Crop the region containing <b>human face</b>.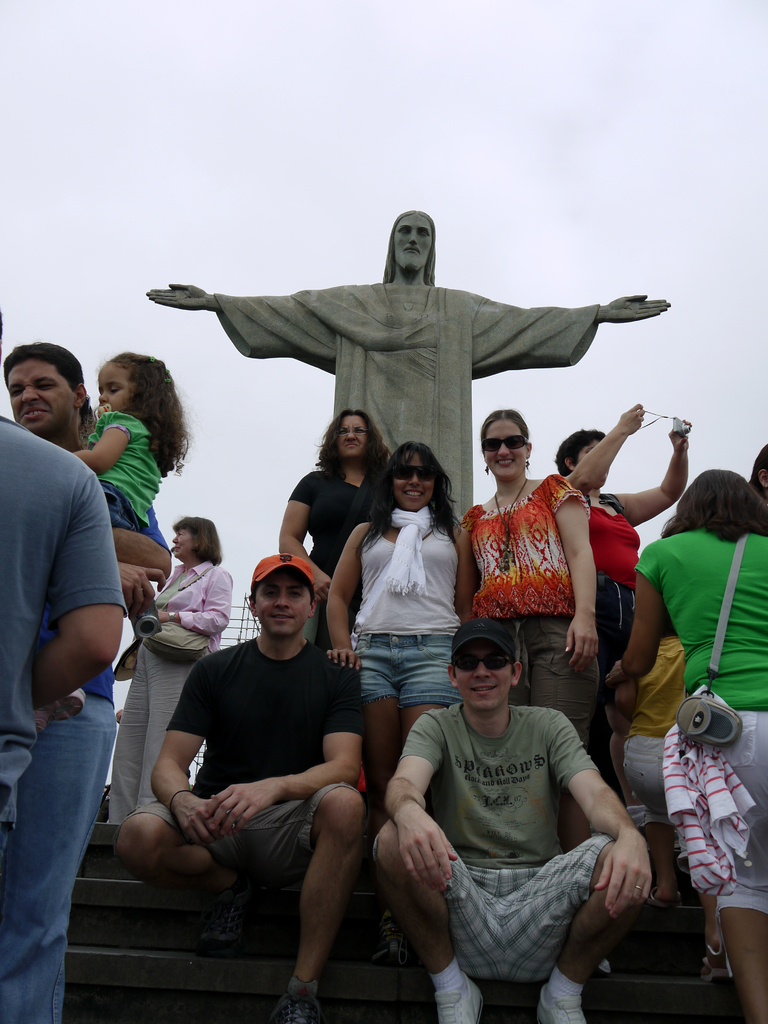
Crop region: rect(392, 209, 436, 279).
